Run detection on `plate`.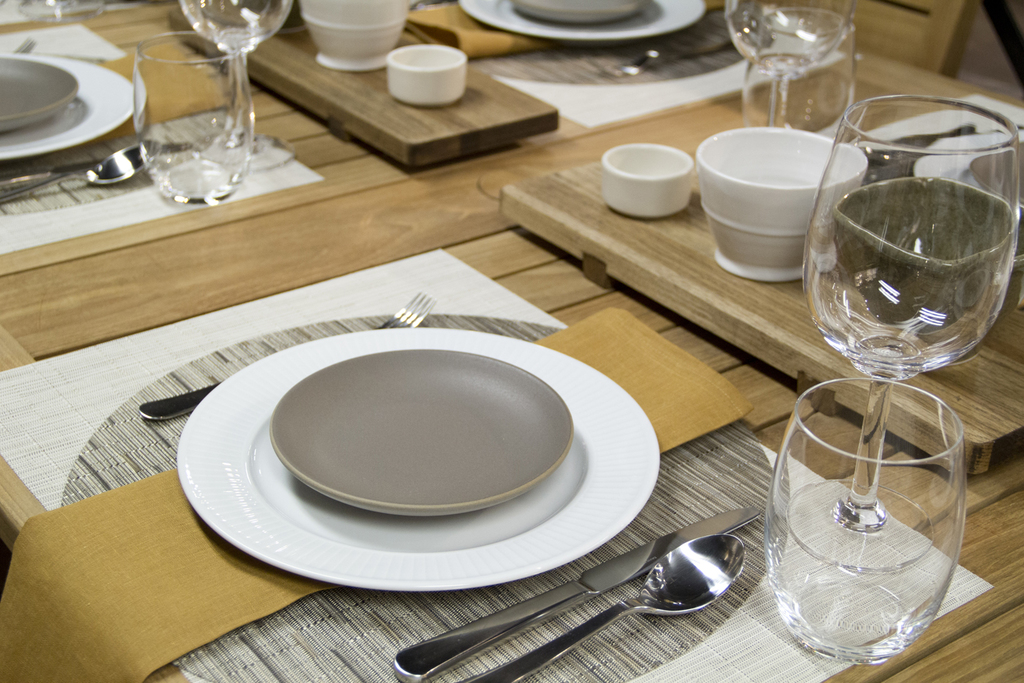
Result: left=173, top=326, right=659, bottom=590.
